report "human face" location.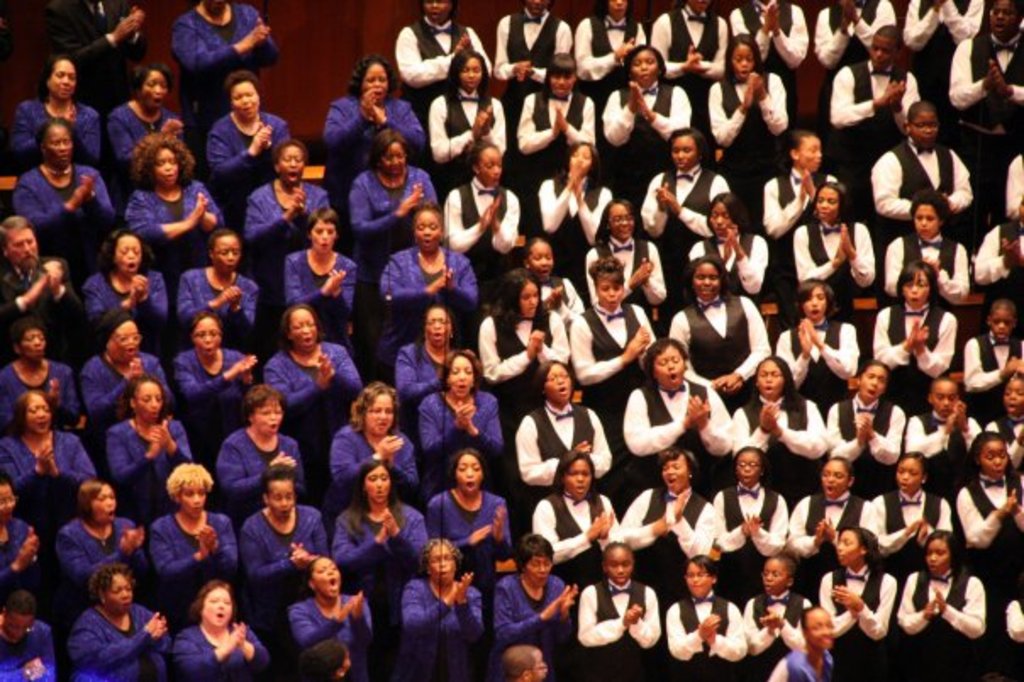
Report: <region>302, 551, 348, 601</region>.
